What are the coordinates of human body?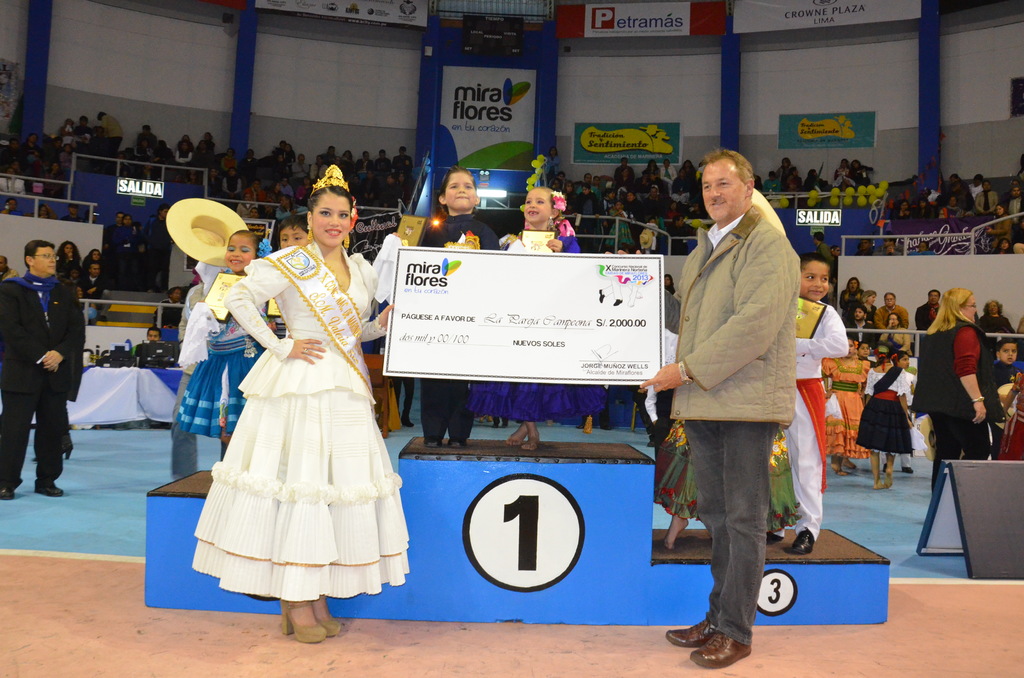
[466, 191, 602, 453].
